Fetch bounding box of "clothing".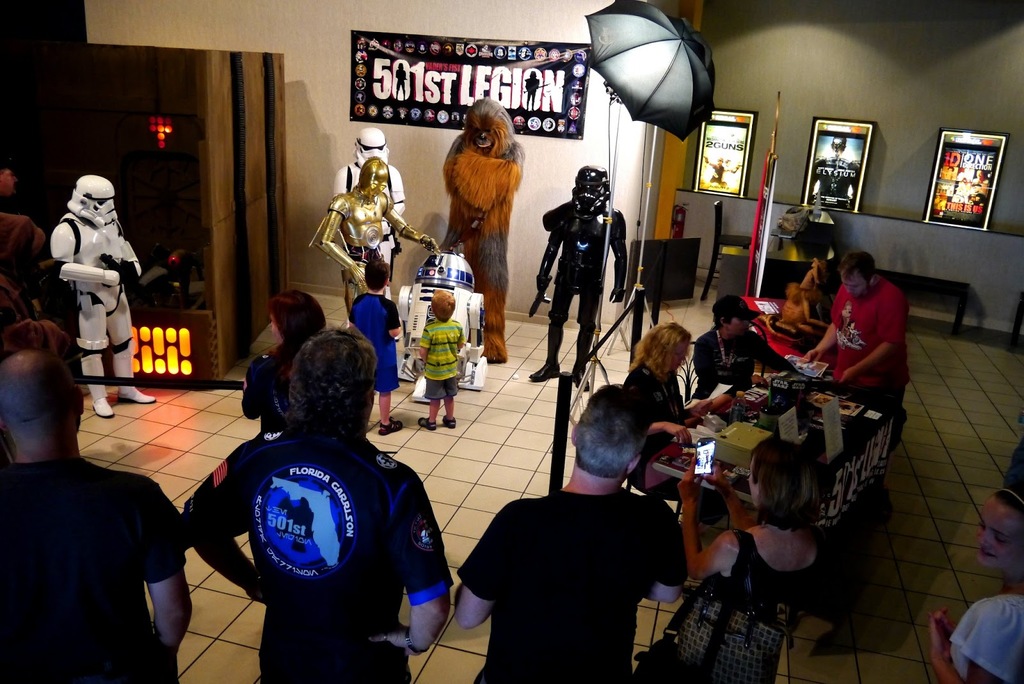
Bbox: (448,485,692,683).
